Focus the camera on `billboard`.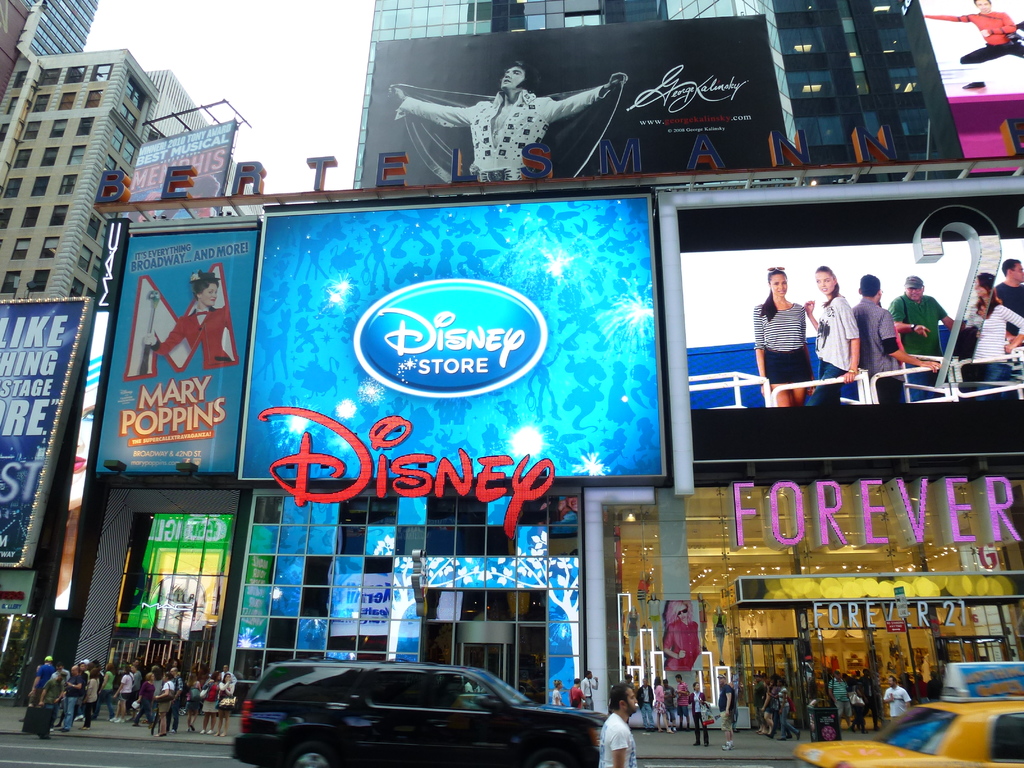
Focus region: 128 116 239 218.
